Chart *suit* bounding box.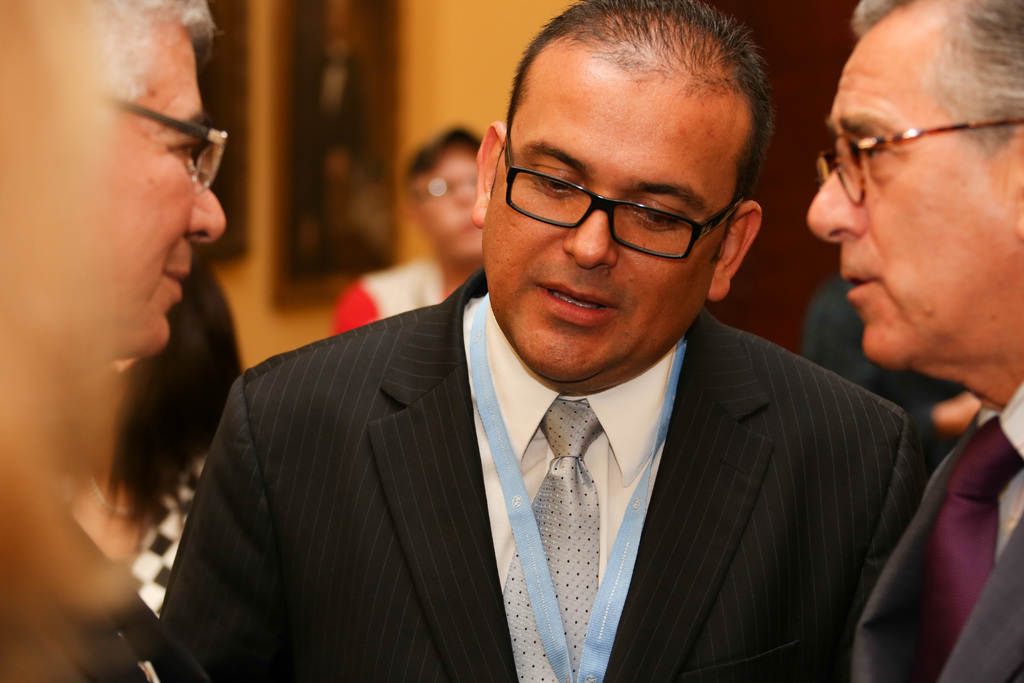
Charted: (0, 468, 214, 682).
